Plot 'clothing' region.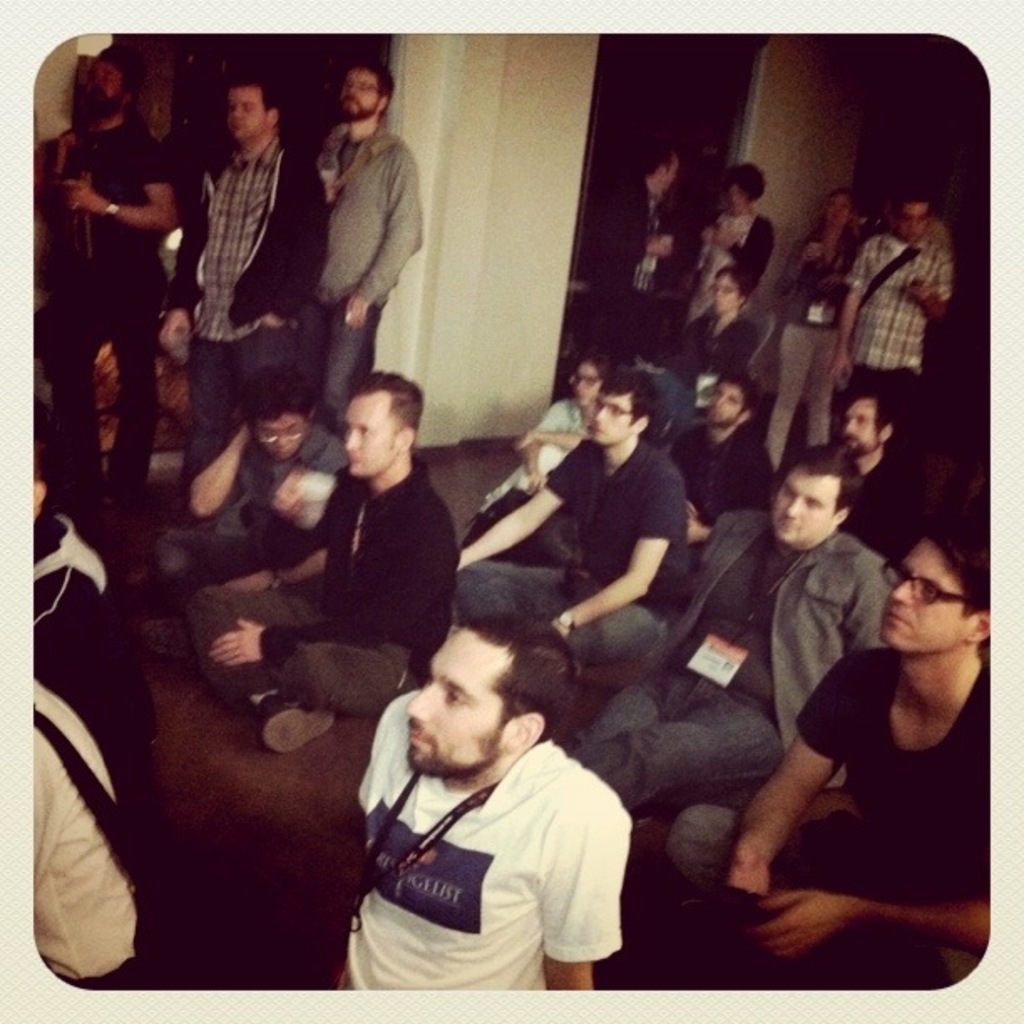
Plotted at 639, 199, 773, 326.
